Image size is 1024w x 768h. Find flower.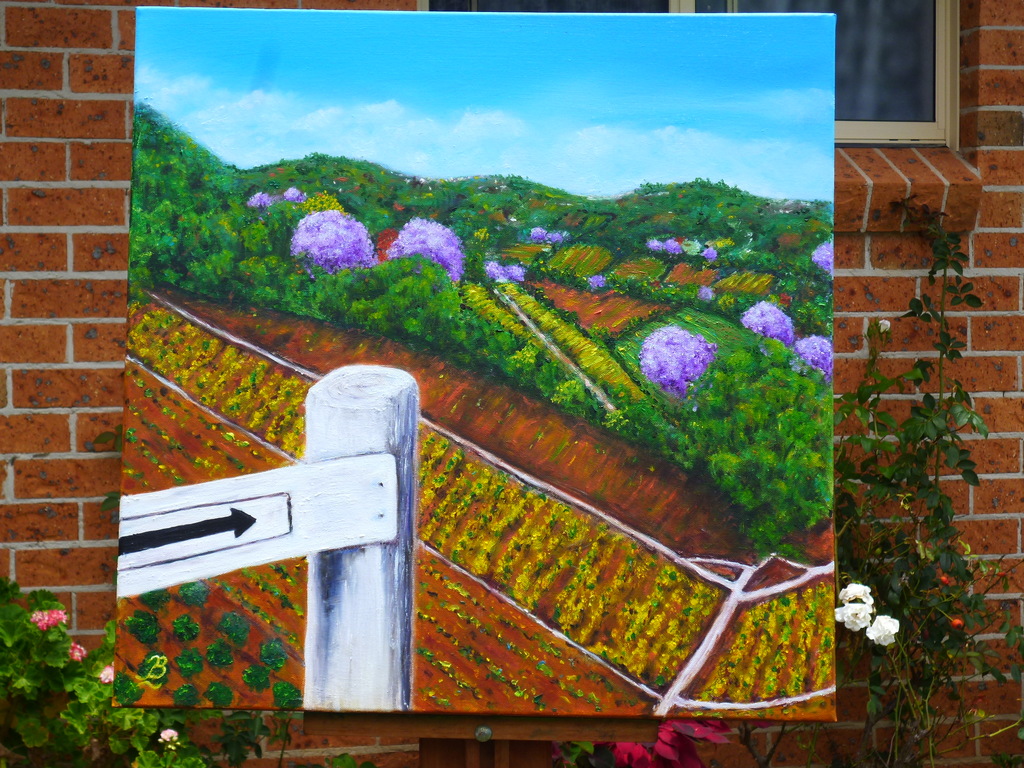
select_region(100, 662, 118, 684).
